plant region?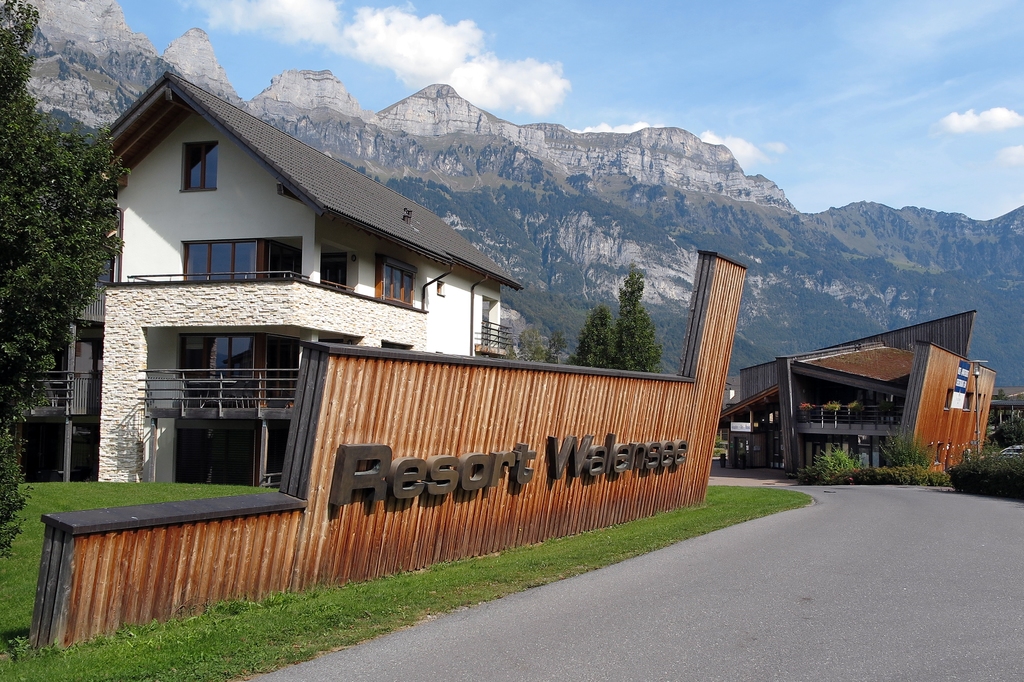
bbox(796, 450, 850, 487)
